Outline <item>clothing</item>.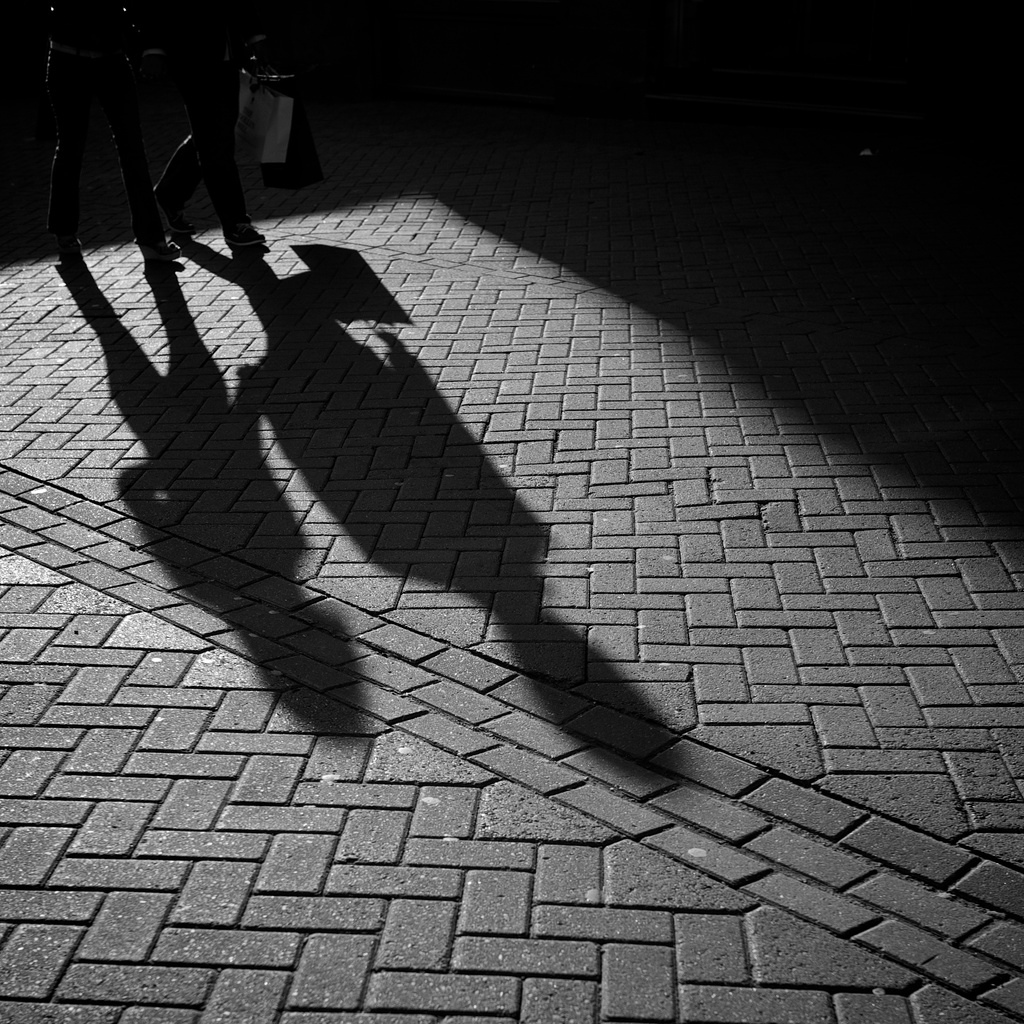
Outline: crop(172, 3, 250, 218).
